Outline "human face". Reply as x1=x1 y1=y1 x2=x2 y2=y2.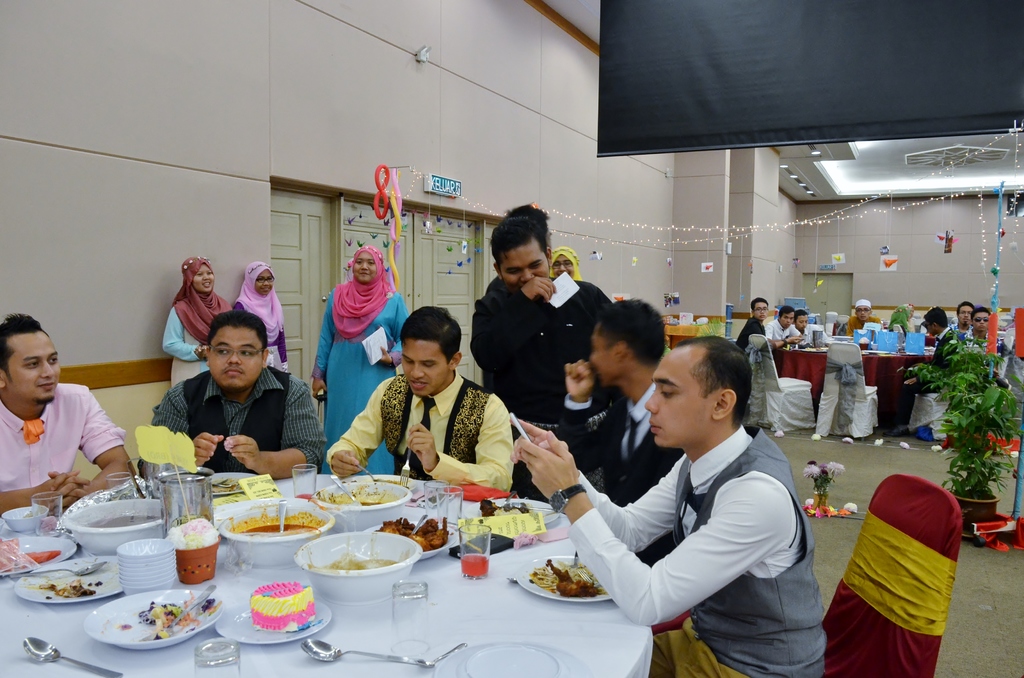
x1=854 y1=307 x2=872 y2=323.
